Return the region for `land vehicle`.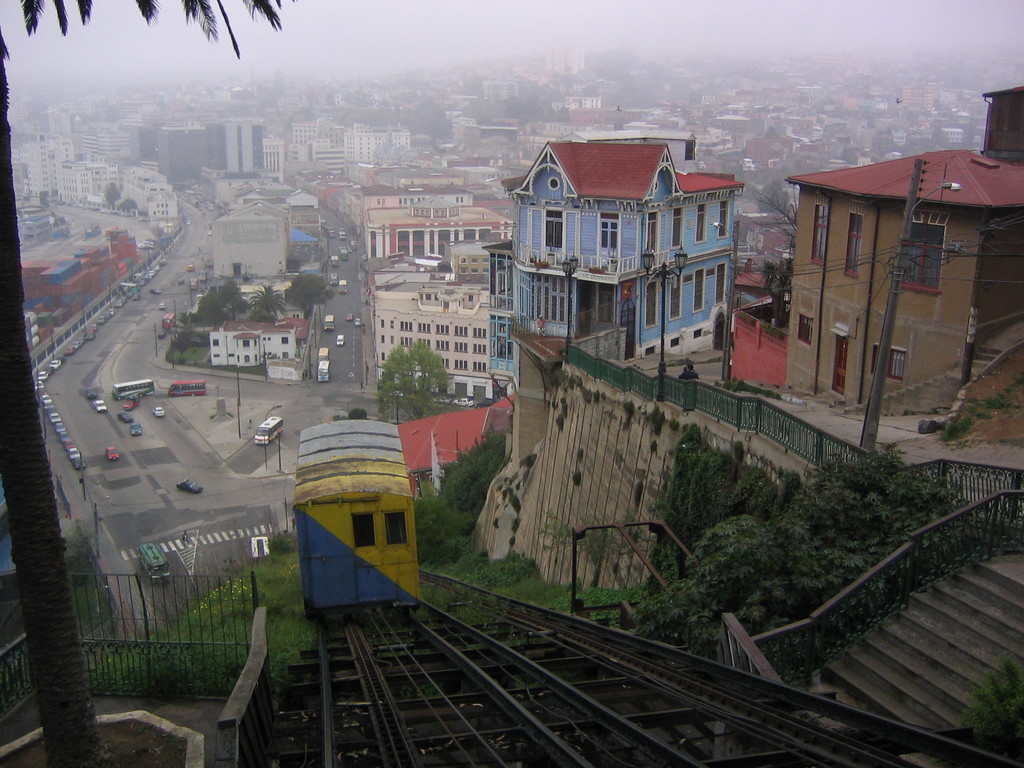
(67, 348, 71, 351).
